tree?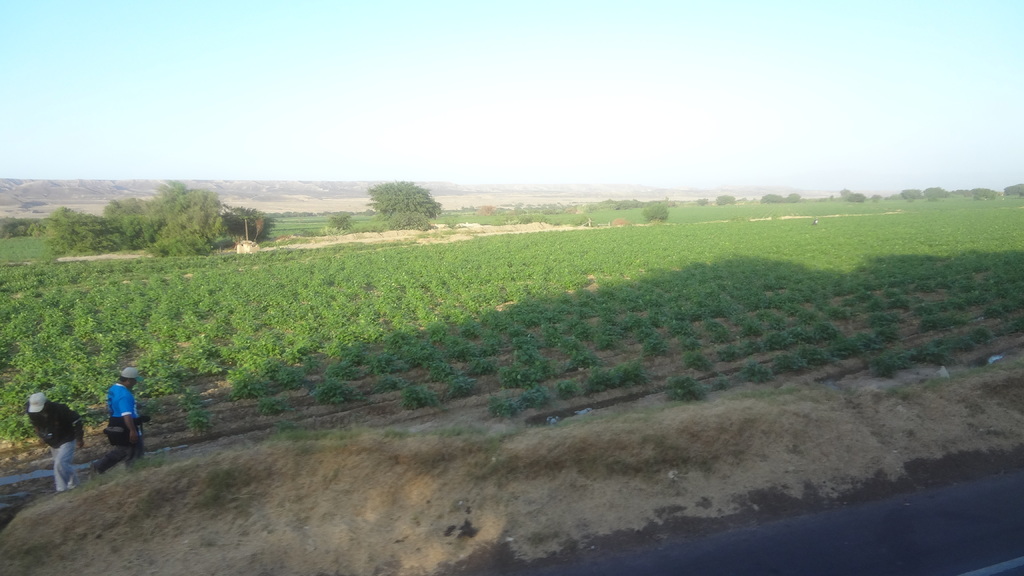
(left=760, top=188, right=797, bottom=202)
